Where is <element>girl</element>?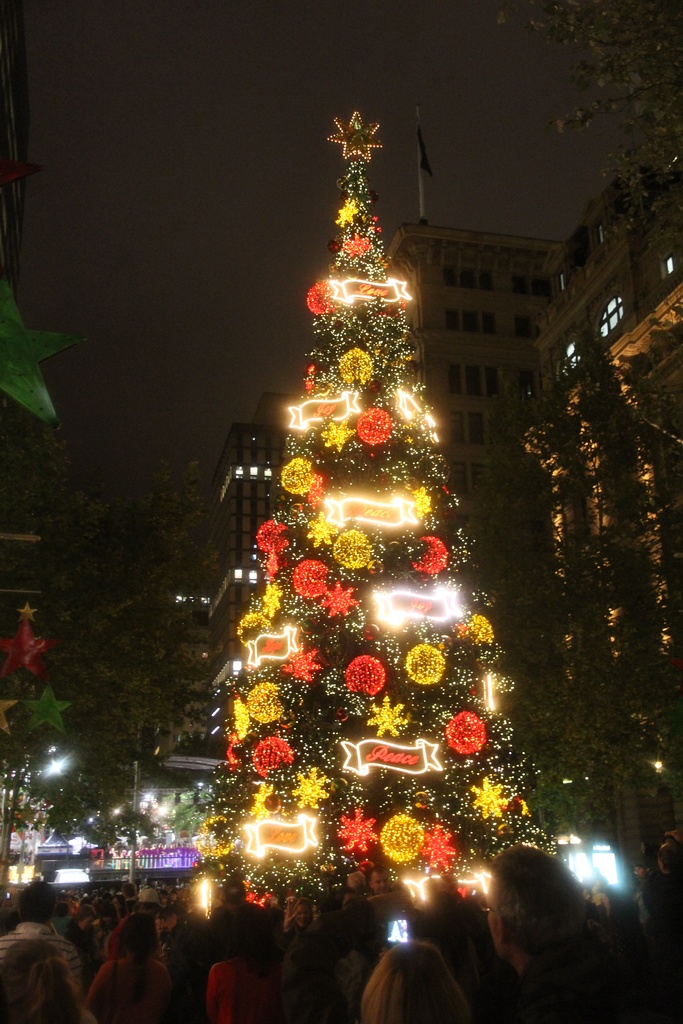
pyautogui.locateOnScreen(359, 940, 469, 1023).
